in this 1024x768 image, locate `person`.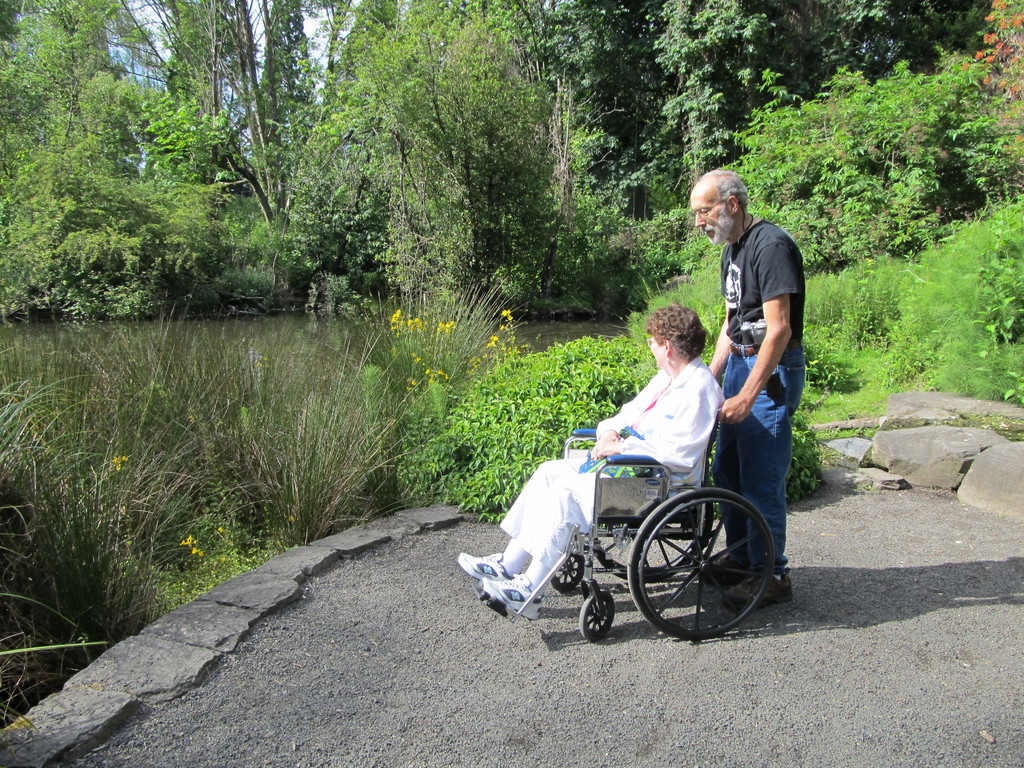
Bounding box: (458, 301, 724, 622).
